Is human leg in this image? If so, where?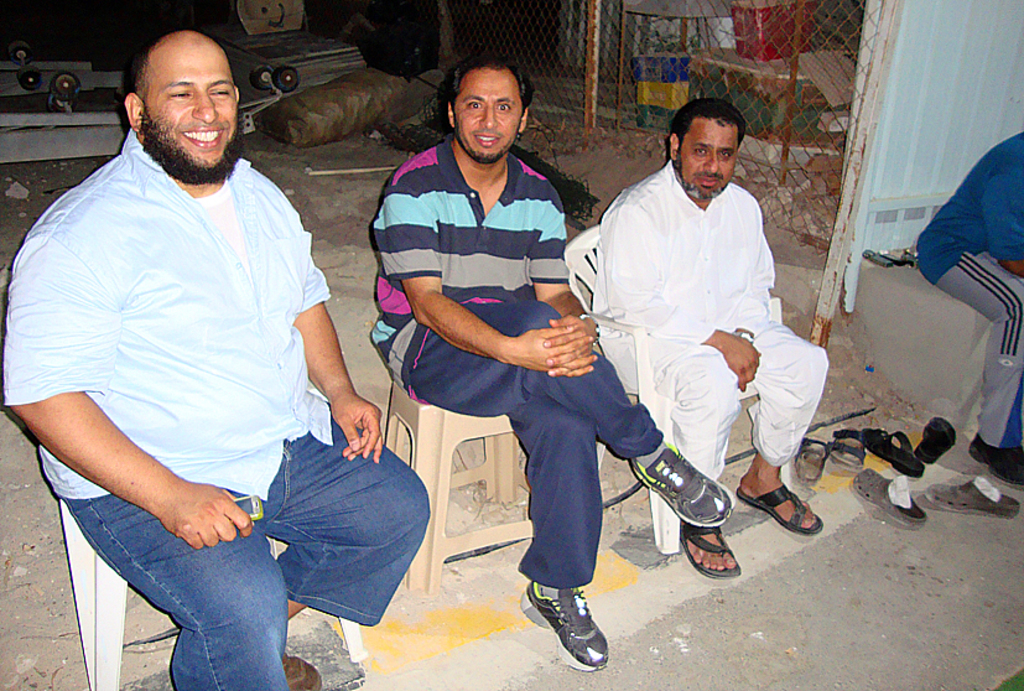
Yes, at {"x1": 59, "y1": 500, "x2": 300, "y2": 690}.
